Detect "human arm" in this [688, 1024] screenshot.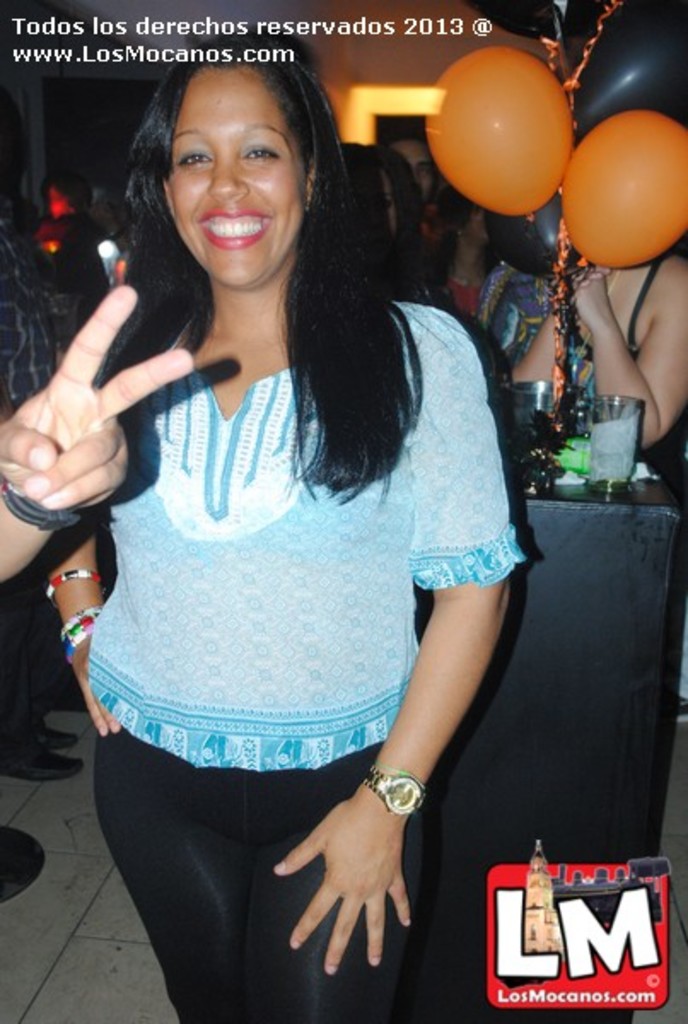
Detection: rect(36, 519, 125, 732).
